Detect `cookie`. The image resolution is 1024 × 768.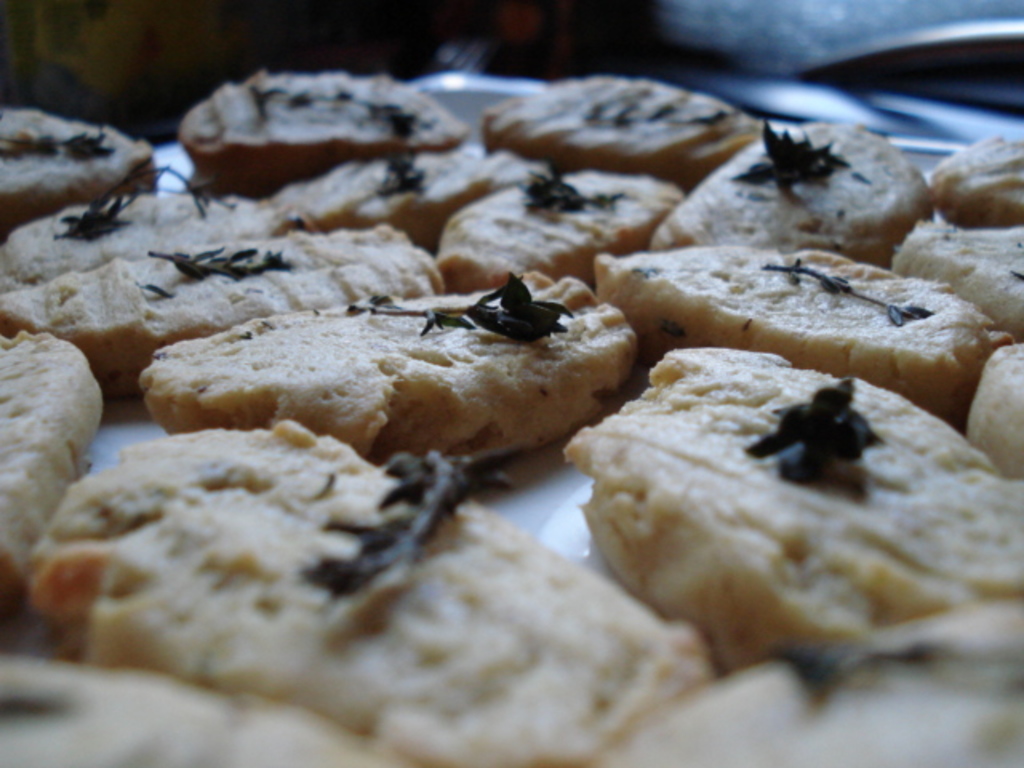
box(0, 107, 173, 256).
